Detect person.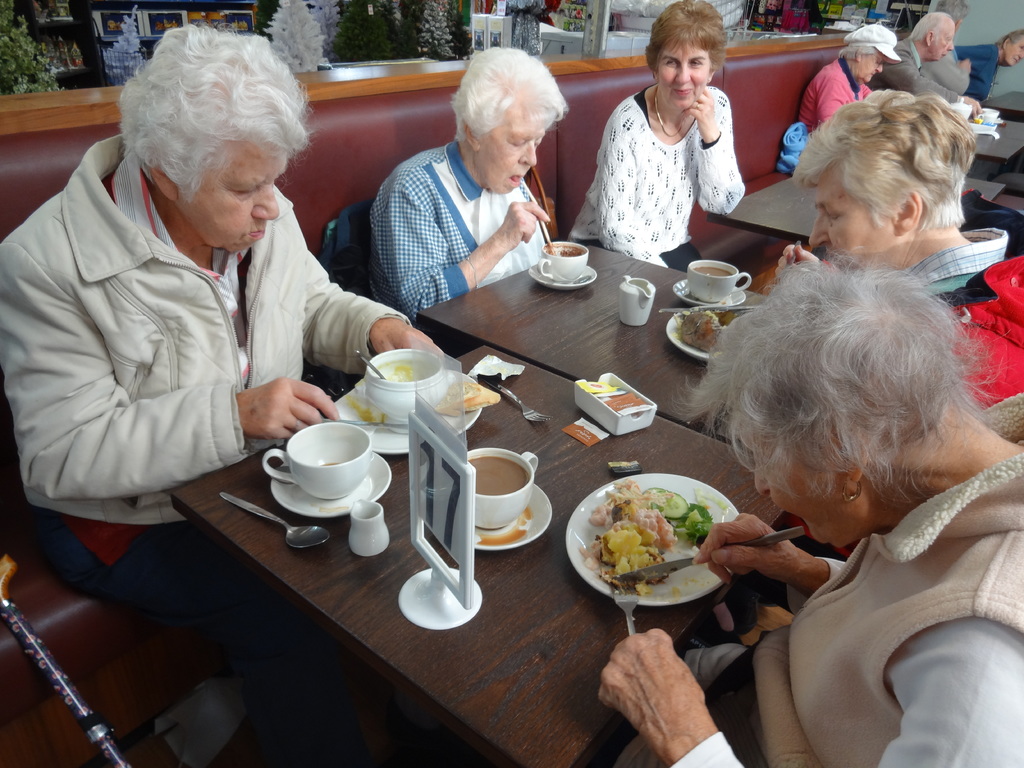
Detected at locate(771, 80, 1013, 296).
